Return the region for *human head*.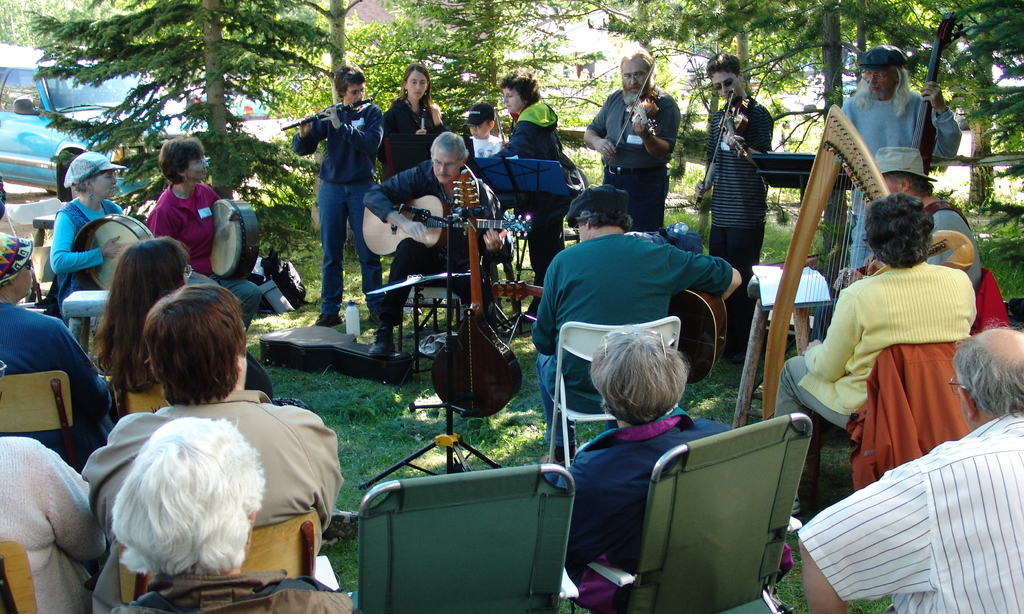
<region>621, 51, 655, 95</region>.
